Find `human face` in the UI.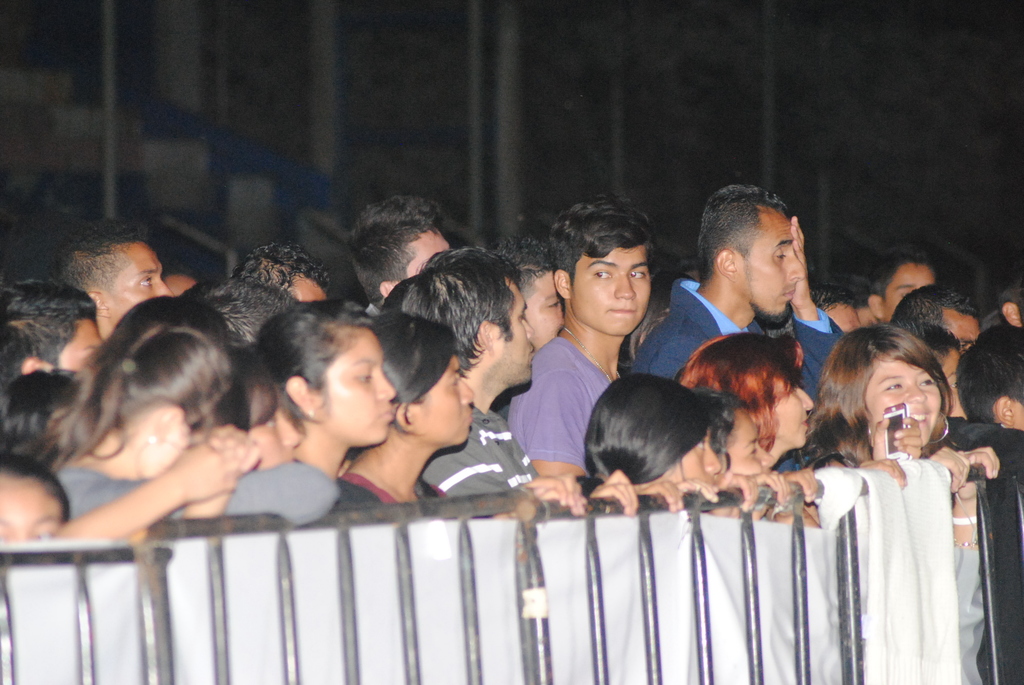
UI element at [945,313,977,345].
